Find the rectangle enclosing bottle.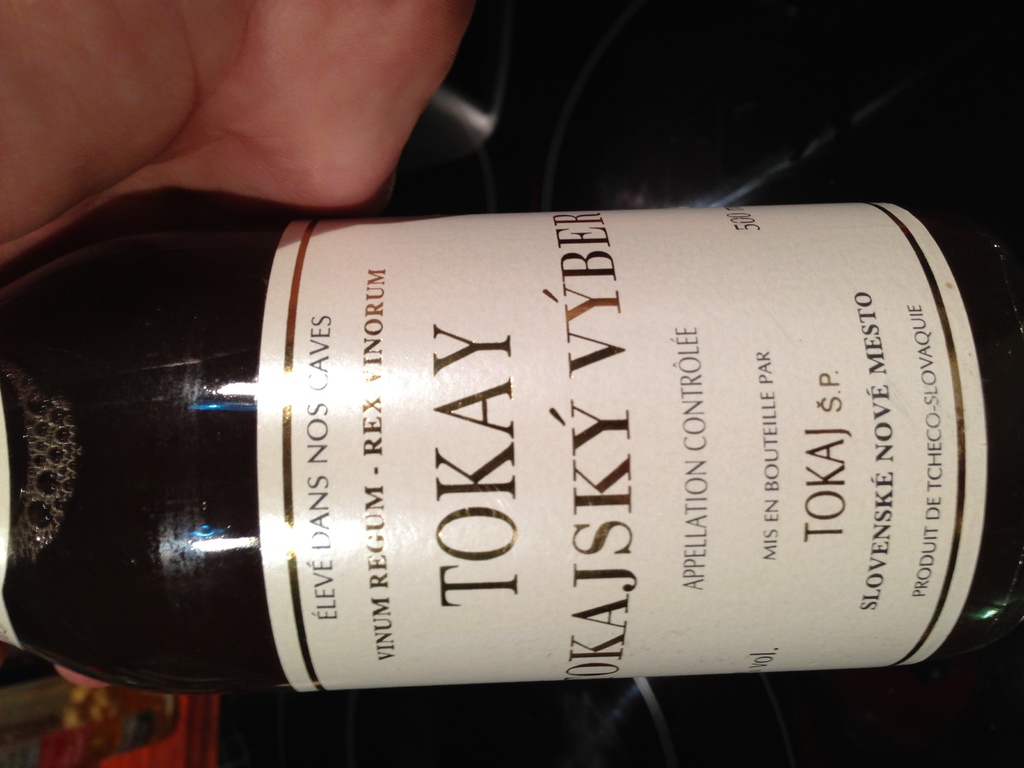
107, 173, 1023, 641.
